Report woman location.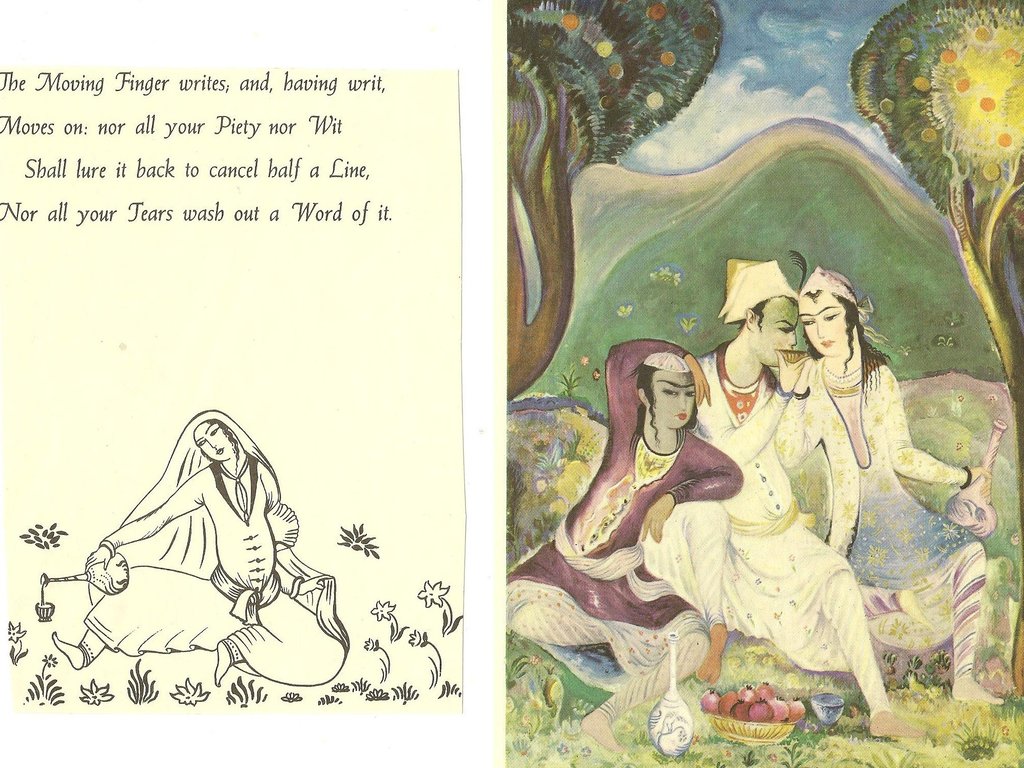
Report: [737, 225, 971, 684].
